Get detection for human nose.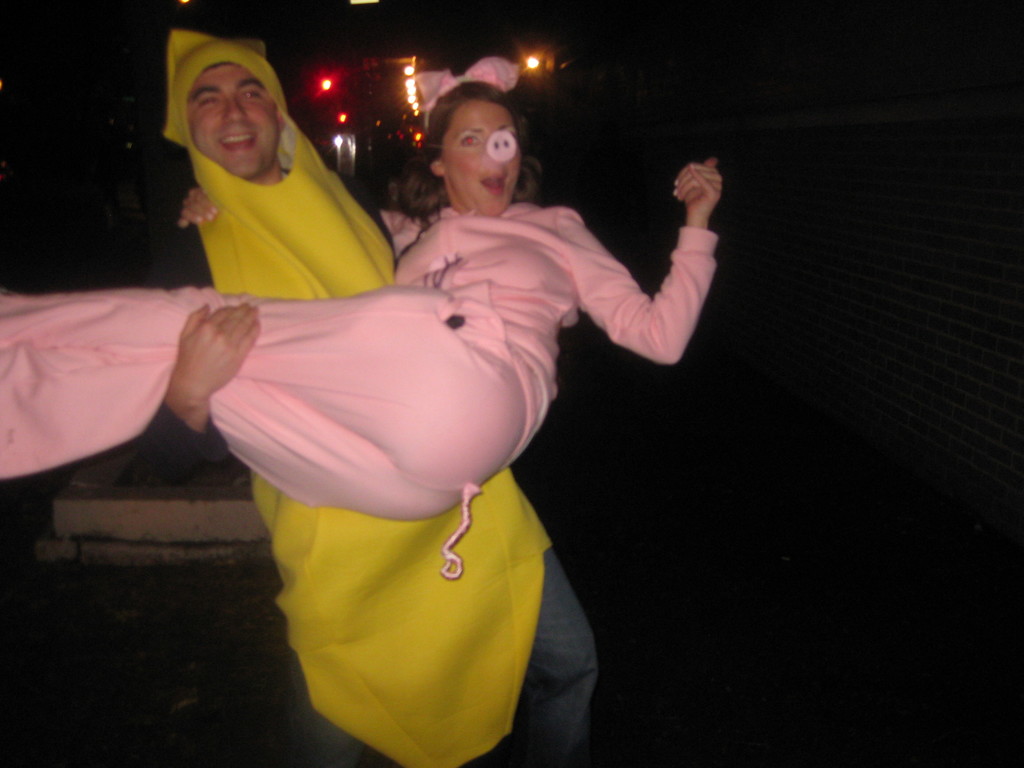
Detection: x1=483 y1=124 x2=515 y2=169.
